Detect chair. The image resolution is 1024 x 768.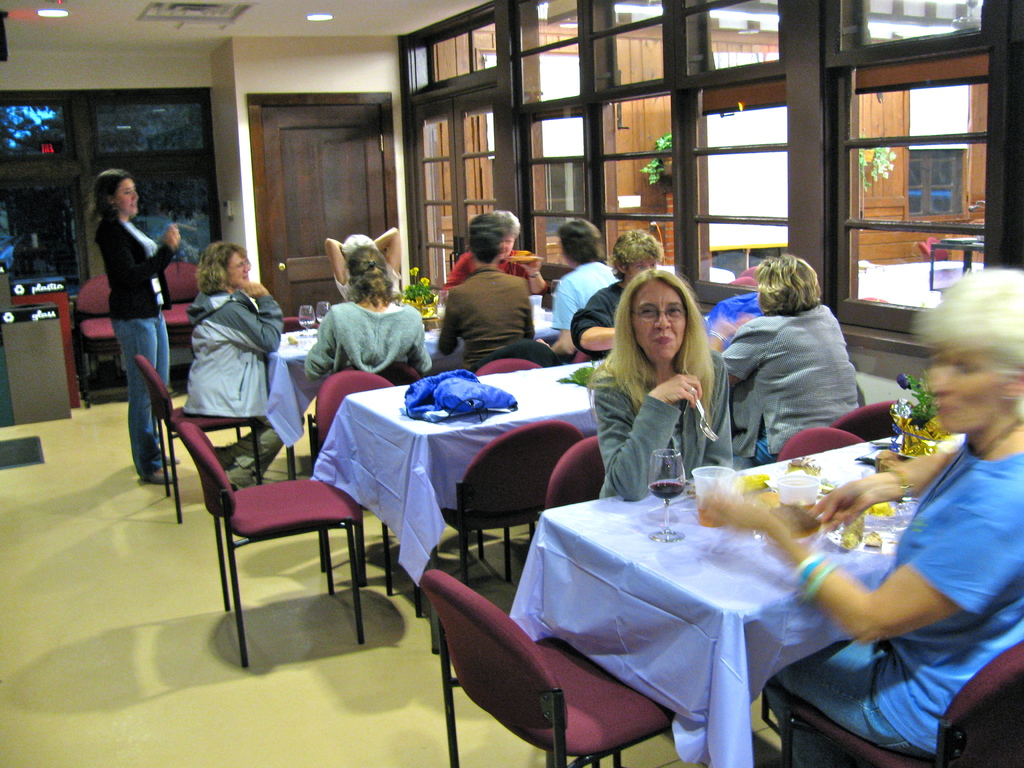
x1=179, y1=423, x2=366, y2=668.
